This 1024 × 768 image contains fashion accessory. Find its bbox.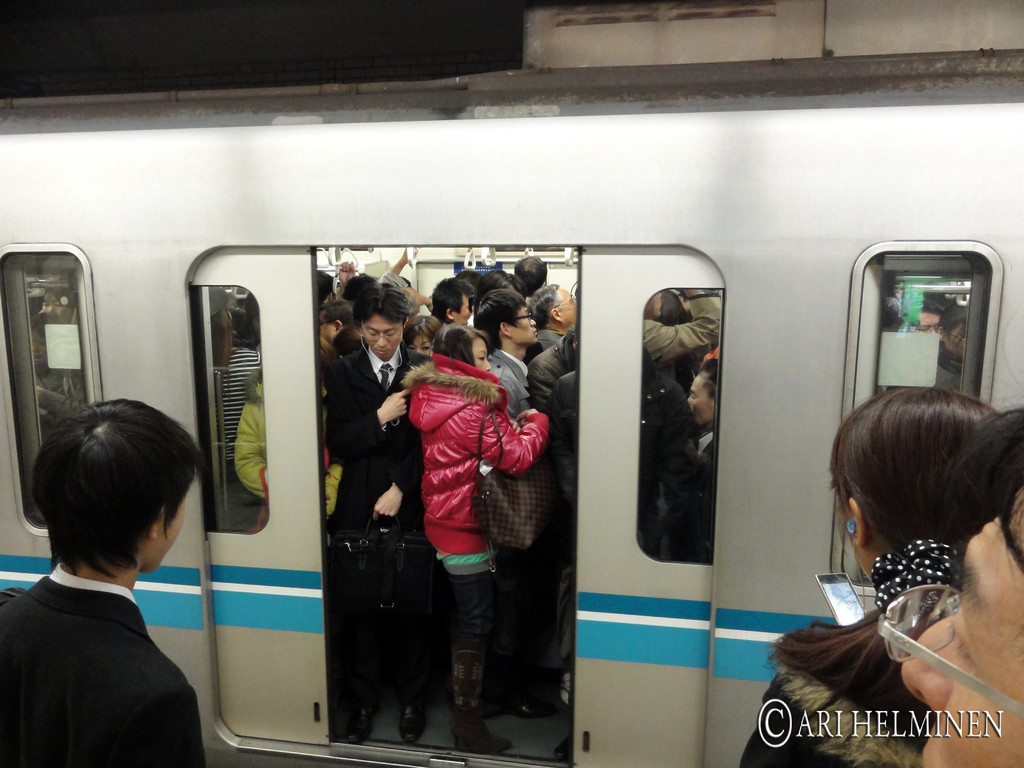
452,707,513,754.
